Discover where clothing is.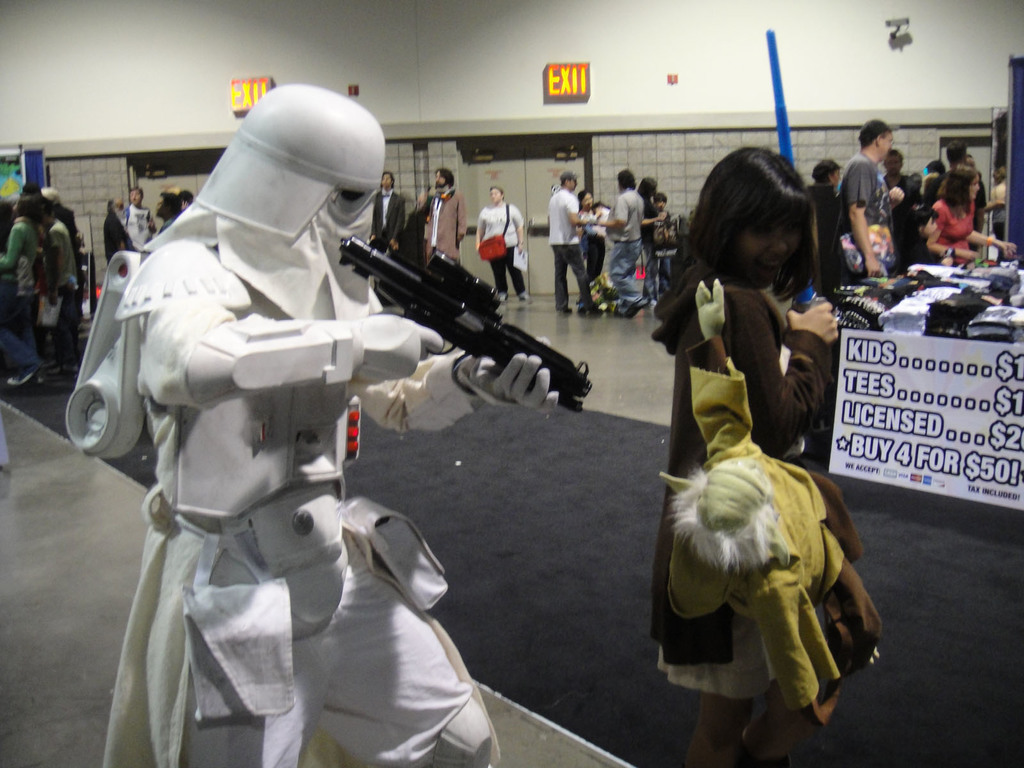
Discovered at select_region(481, 250, 515, 296).
